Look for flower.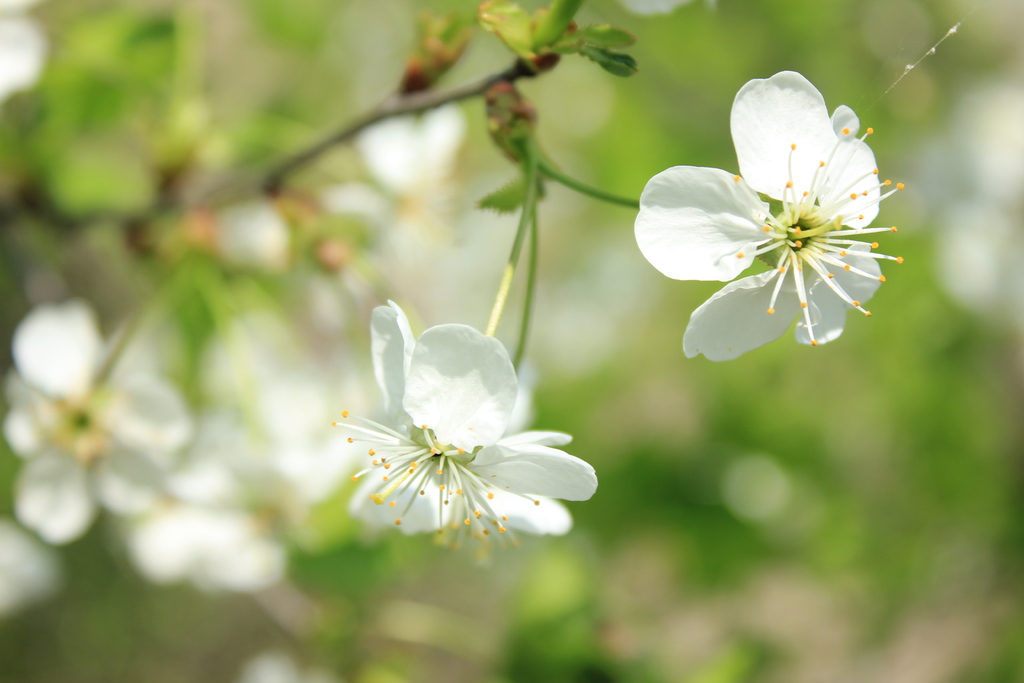
Found: <region>622, 69, 912, 361</region>.
